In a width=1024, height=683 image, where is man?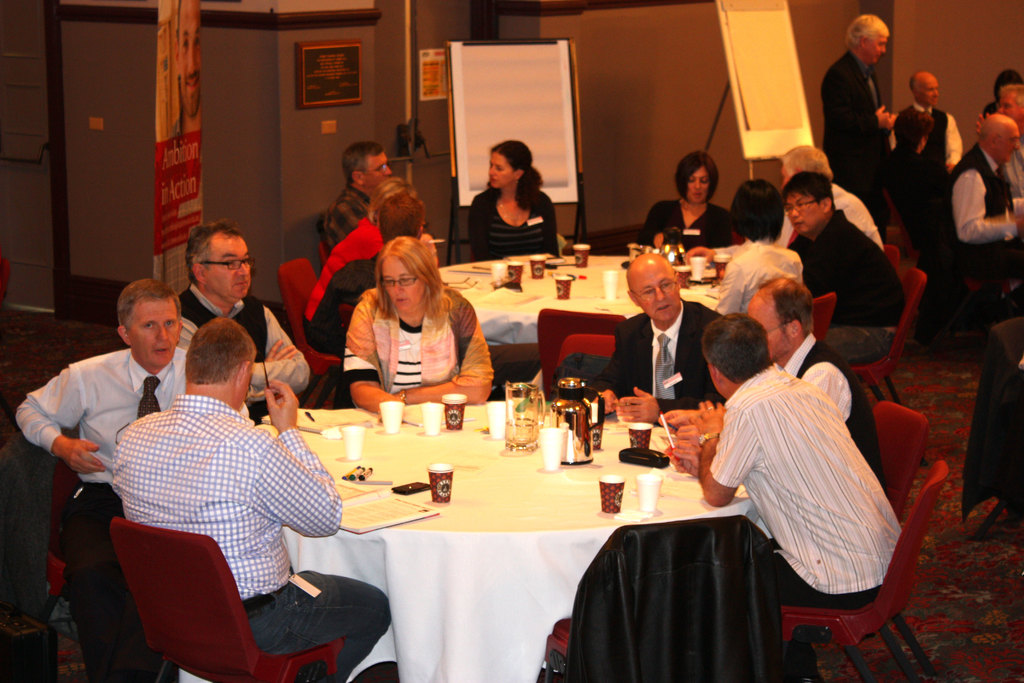
l=781, t=169, r=905, b=367.
